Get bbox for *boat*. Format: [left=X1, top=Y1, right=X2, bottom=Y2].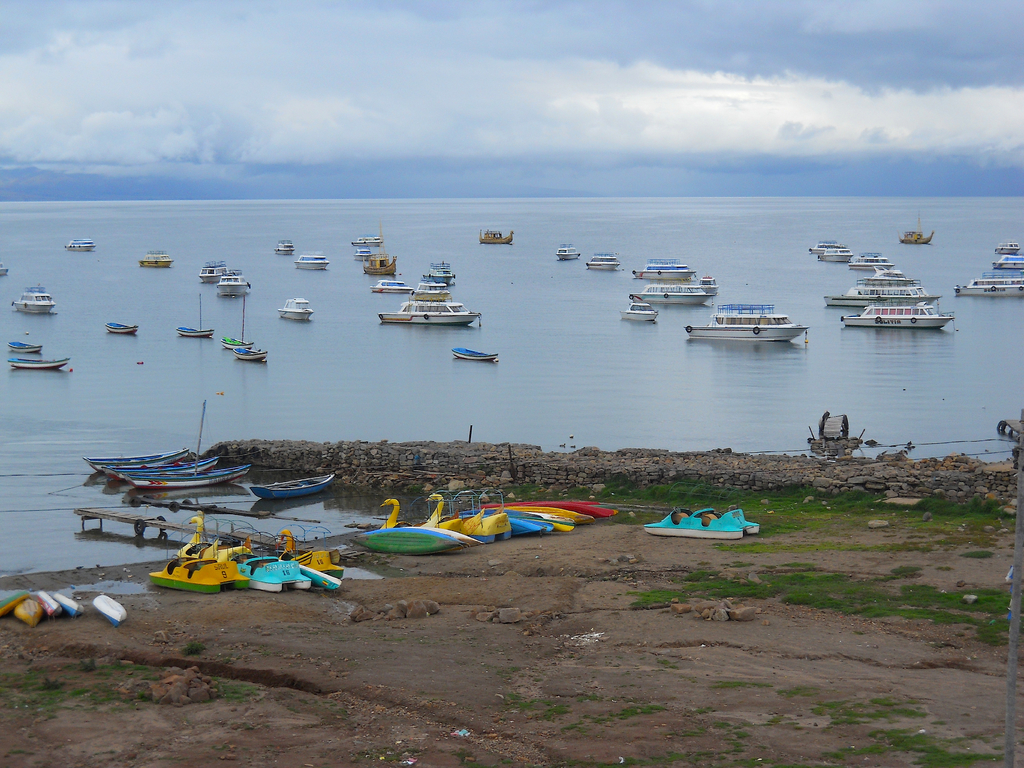
[left=239, top=553, right=312, bottom=593].
